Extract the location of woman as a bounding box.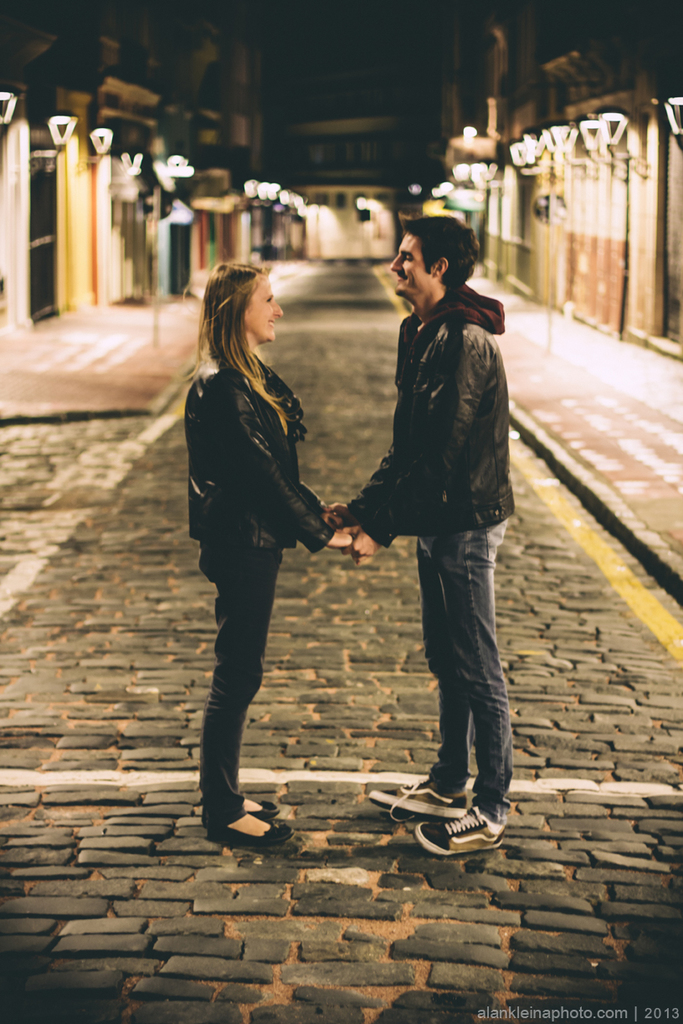
174:270:351:764.
